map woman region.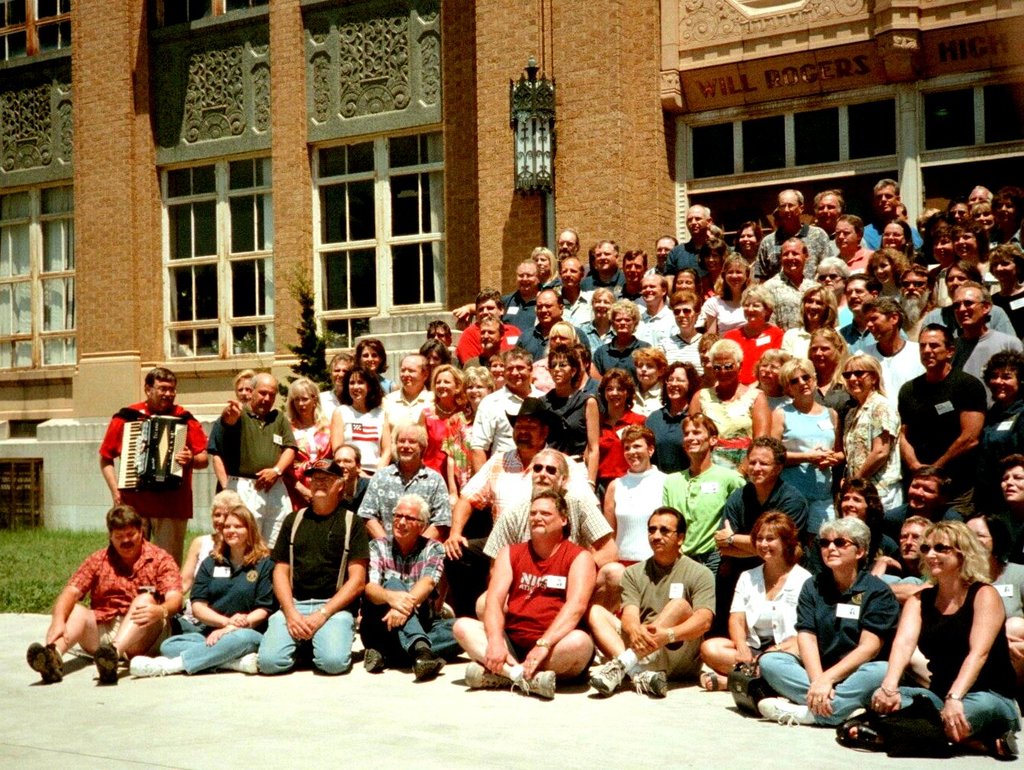
Mapped to pyautogui.locateOnScreen(878, 501, 1009, 746).
